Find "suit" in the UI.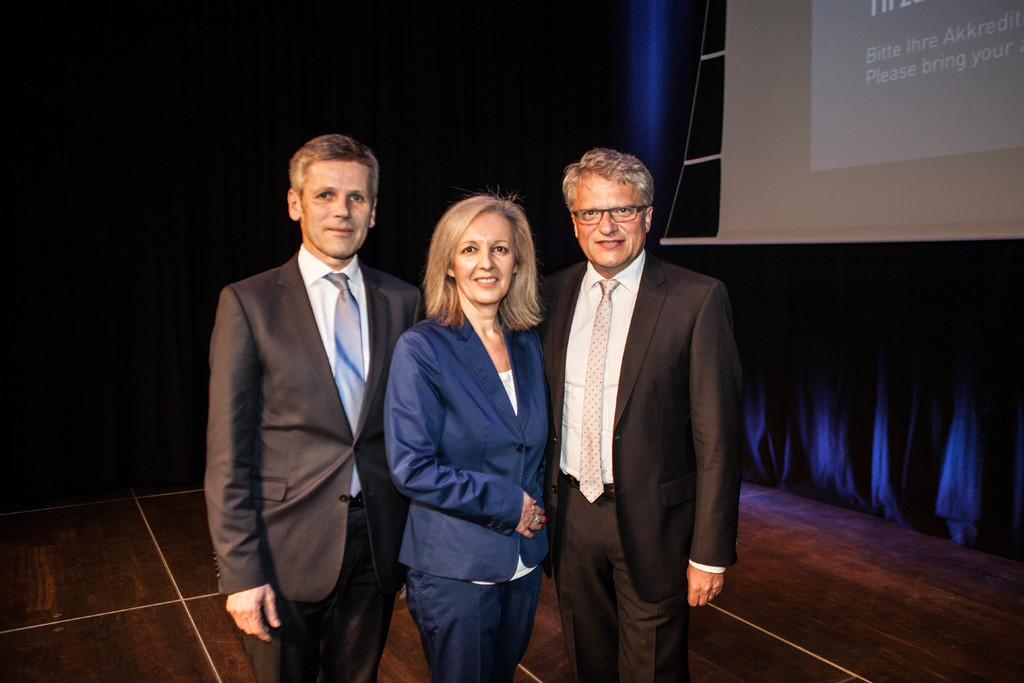
UI element at <bbox>200, 240, 427, 682</bbox>.
